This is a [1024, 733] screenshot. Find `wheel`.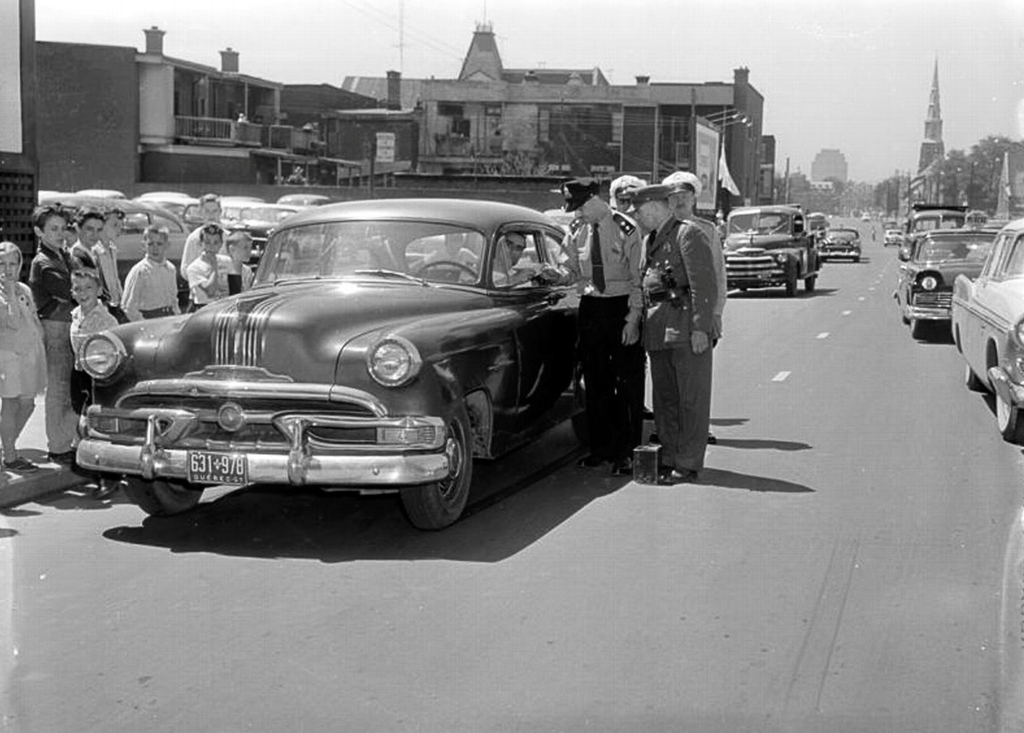
Bounding box: x1=962 y1=356 x2=978 y2=391.
